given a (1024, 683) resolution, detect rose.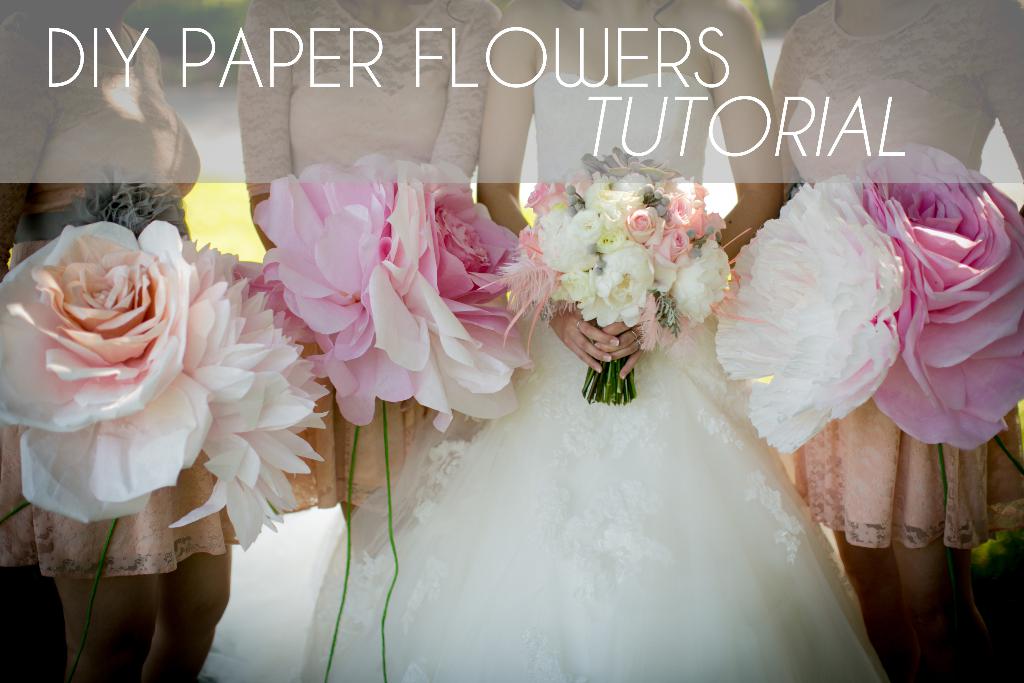
select_region(858, 142, 1021, 449).
